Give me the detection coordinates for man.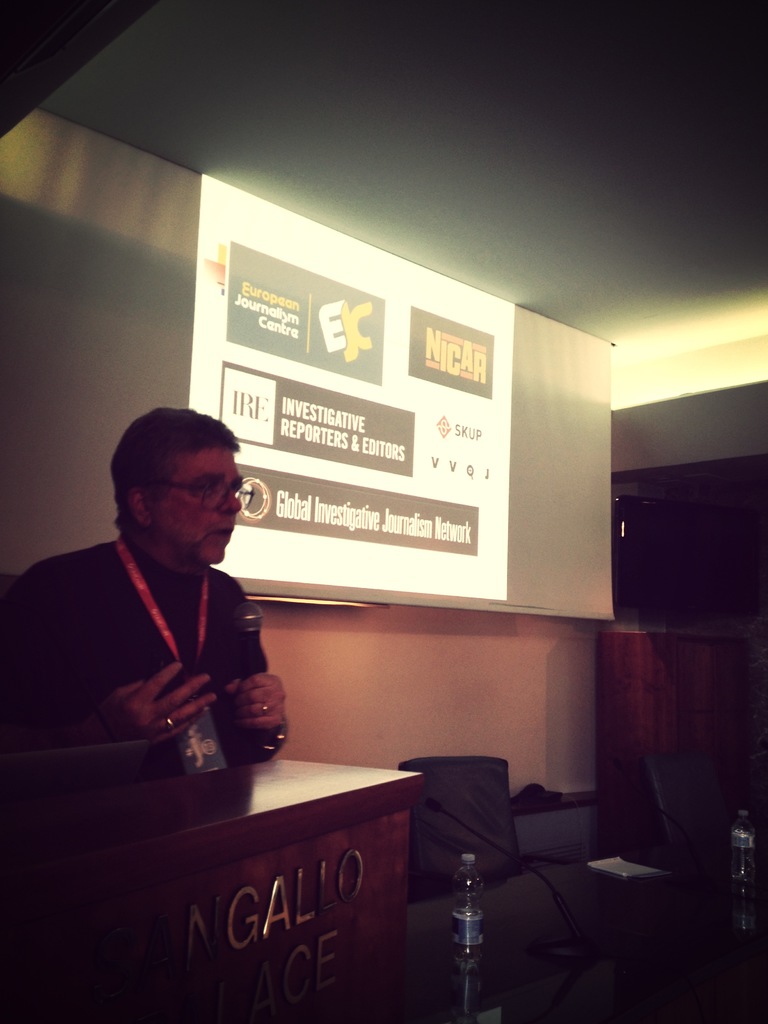
bbox=(0, 410, 290, 804).
